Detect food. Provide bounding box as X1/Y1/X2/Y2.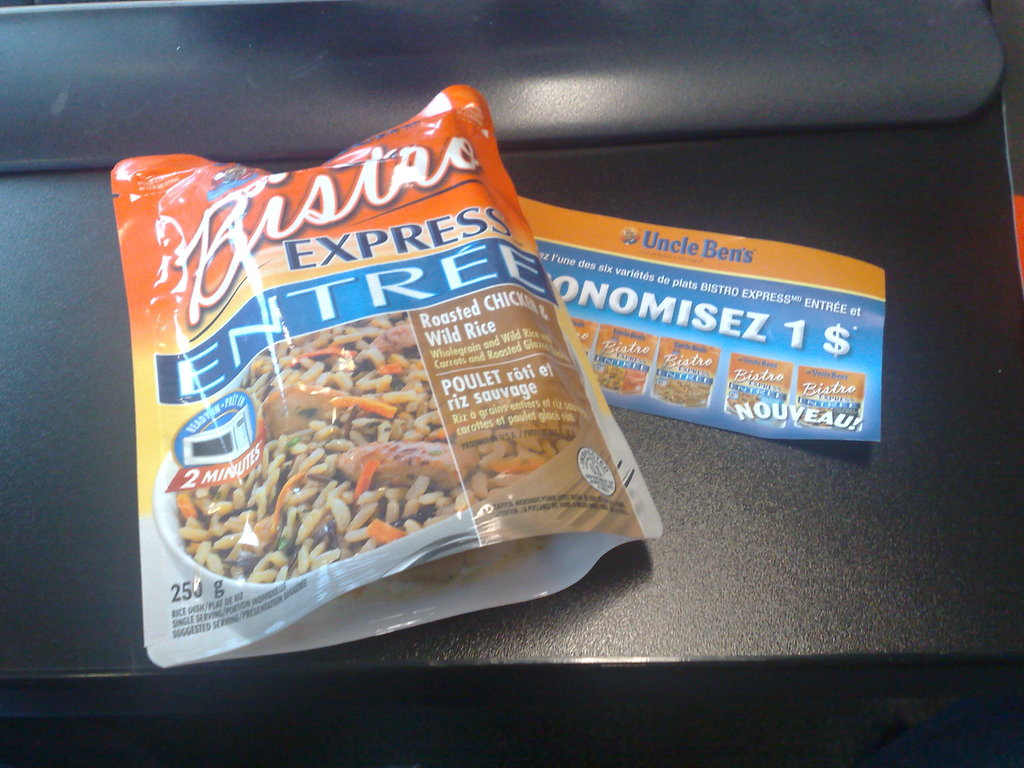
132/125/623/611.
